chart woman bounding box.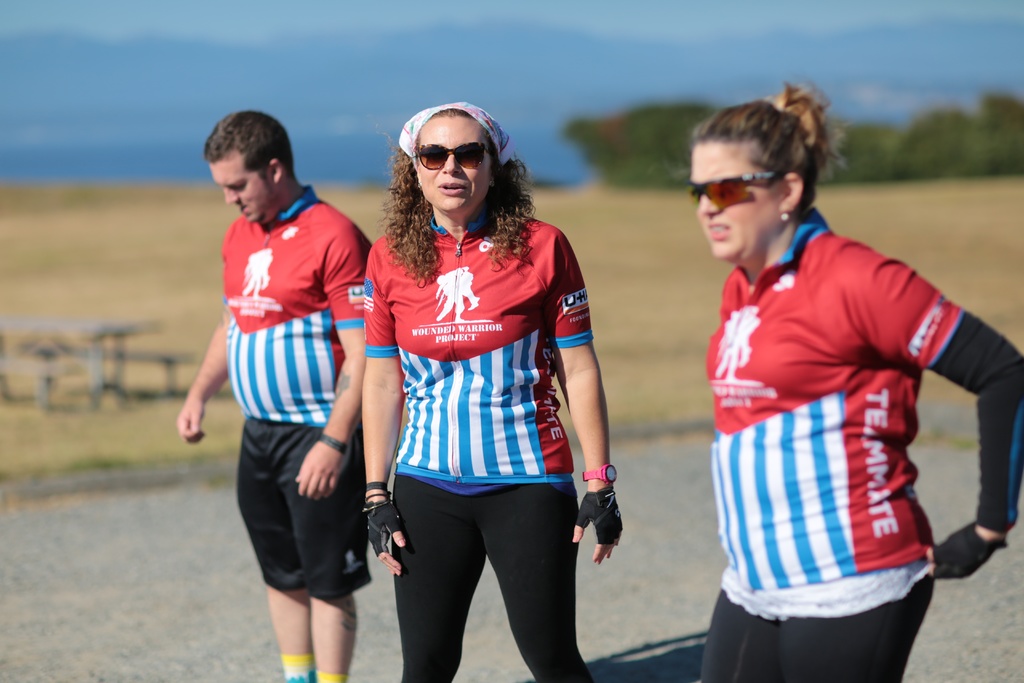
Charted: Rect(676, 66, 1023, 682).
